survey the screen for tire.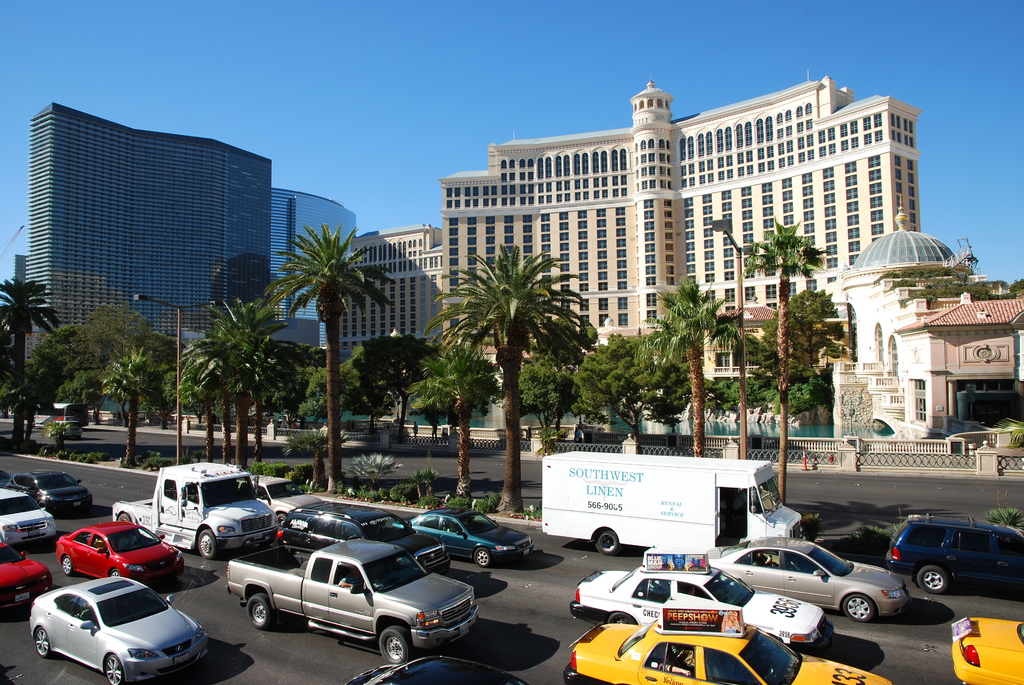
Survey found: (35,626,49,657).
